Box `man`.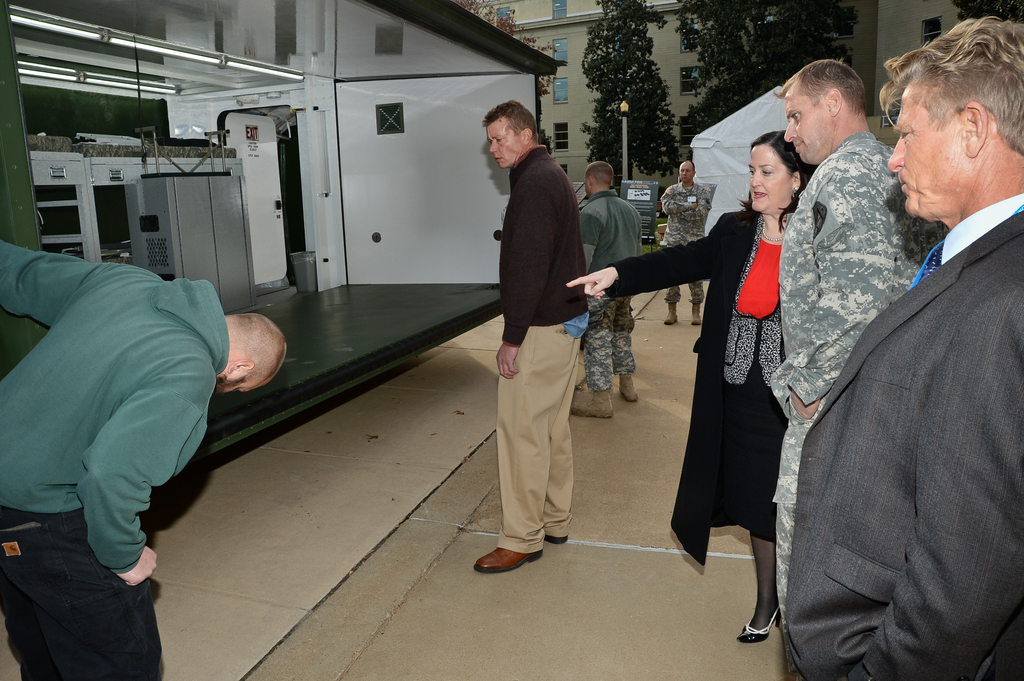
x1=472 y1=99 x2=593 y2=573.
